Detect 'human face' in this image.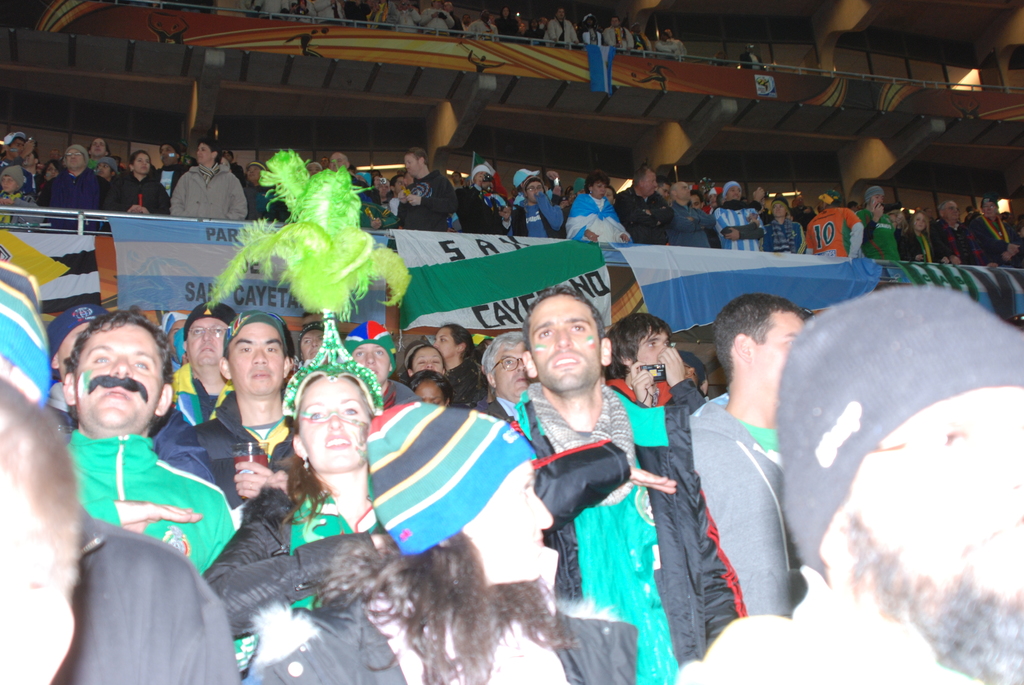
Detection: 133/151/150/175.
